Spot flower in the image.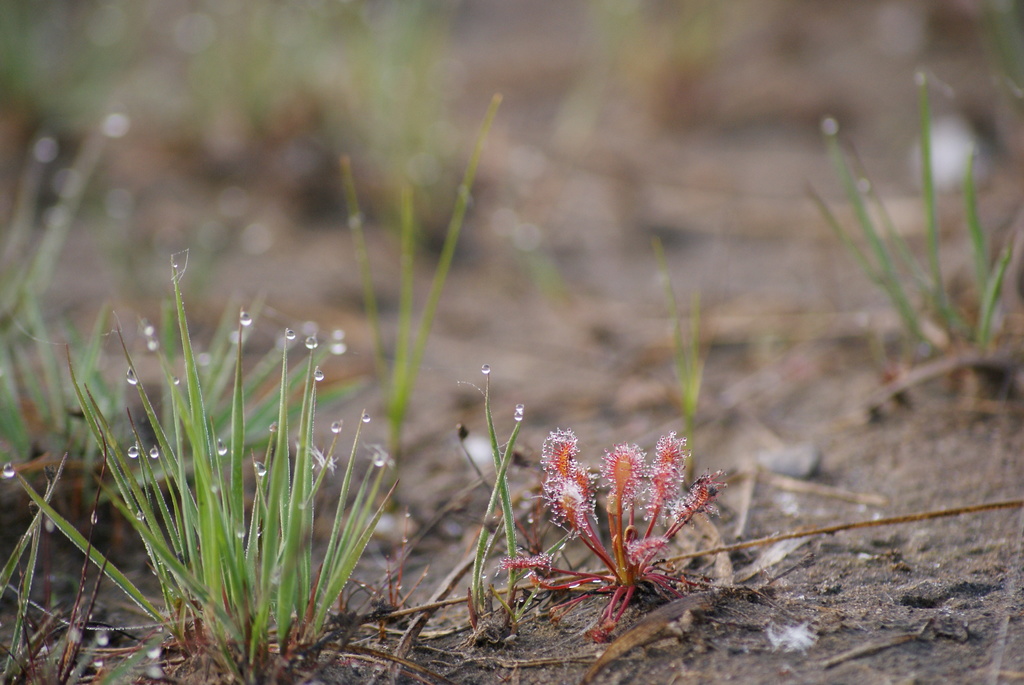
flower found at detection(669, 468, 719, 531).
